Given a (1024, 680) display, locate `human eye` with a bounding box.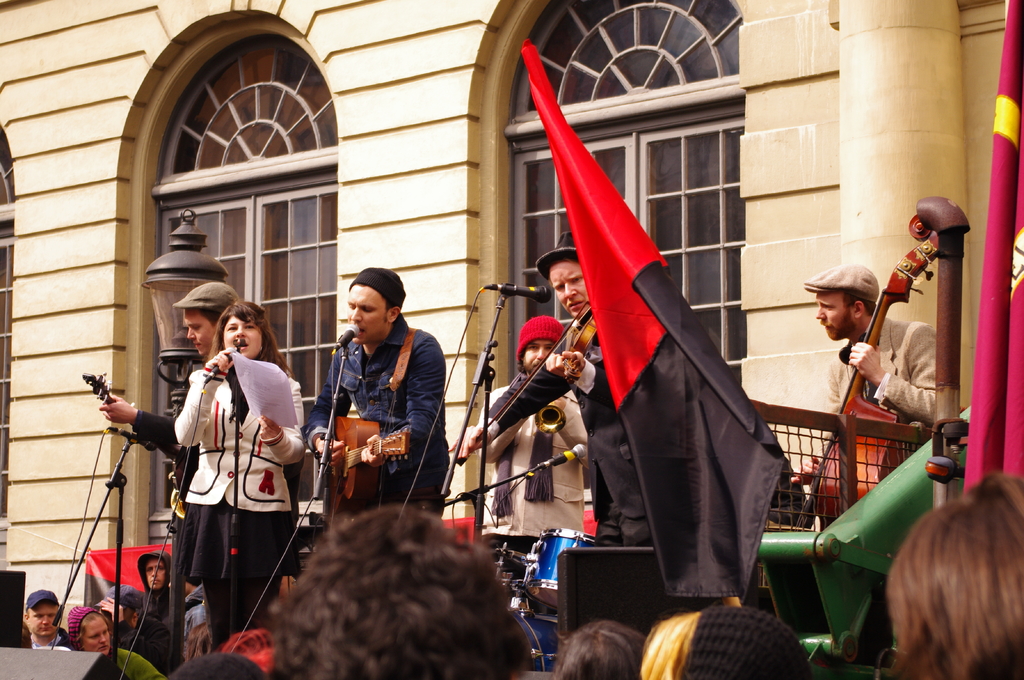
Located: BBox(362, 306, 372, 312).
